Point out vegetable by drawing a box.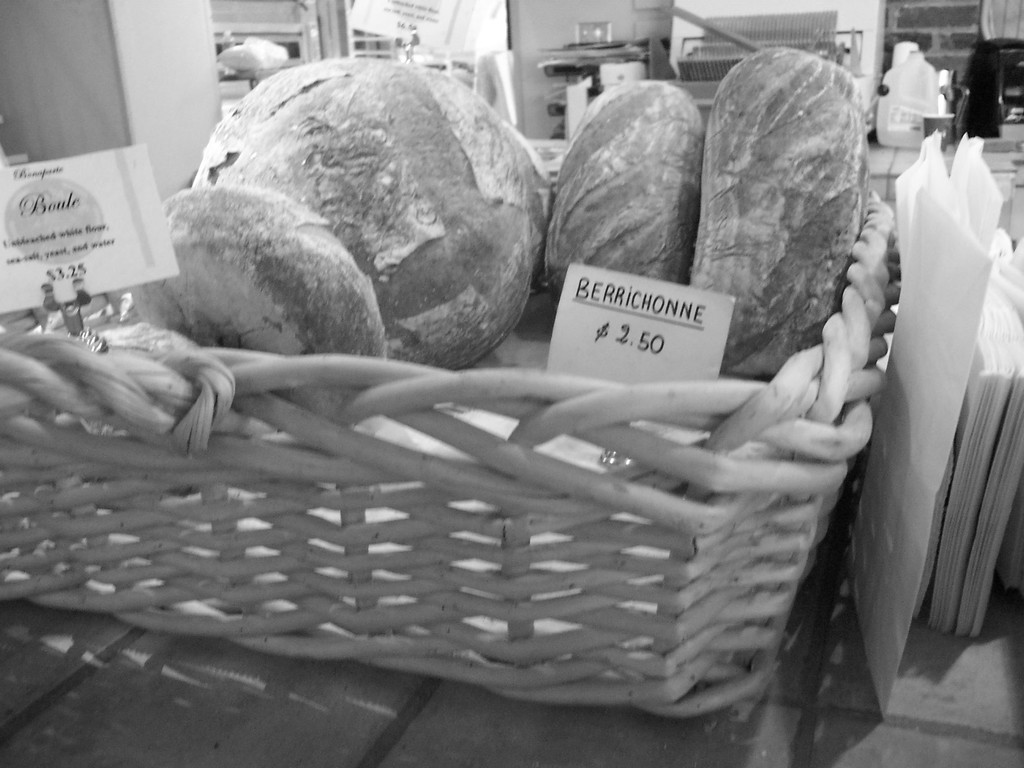
(191, 49, 549, 370).
